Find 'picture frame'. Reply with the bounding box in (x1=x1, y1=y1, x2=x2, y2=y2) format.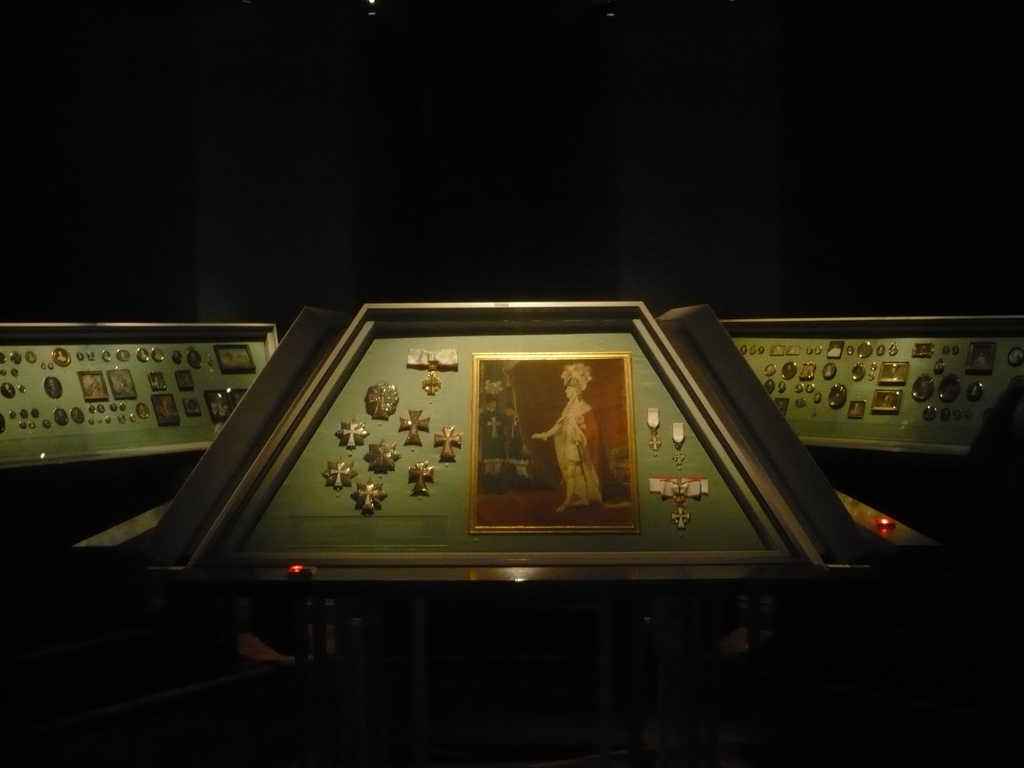
(x1=968, y1=381, x2=982, y2=401).
